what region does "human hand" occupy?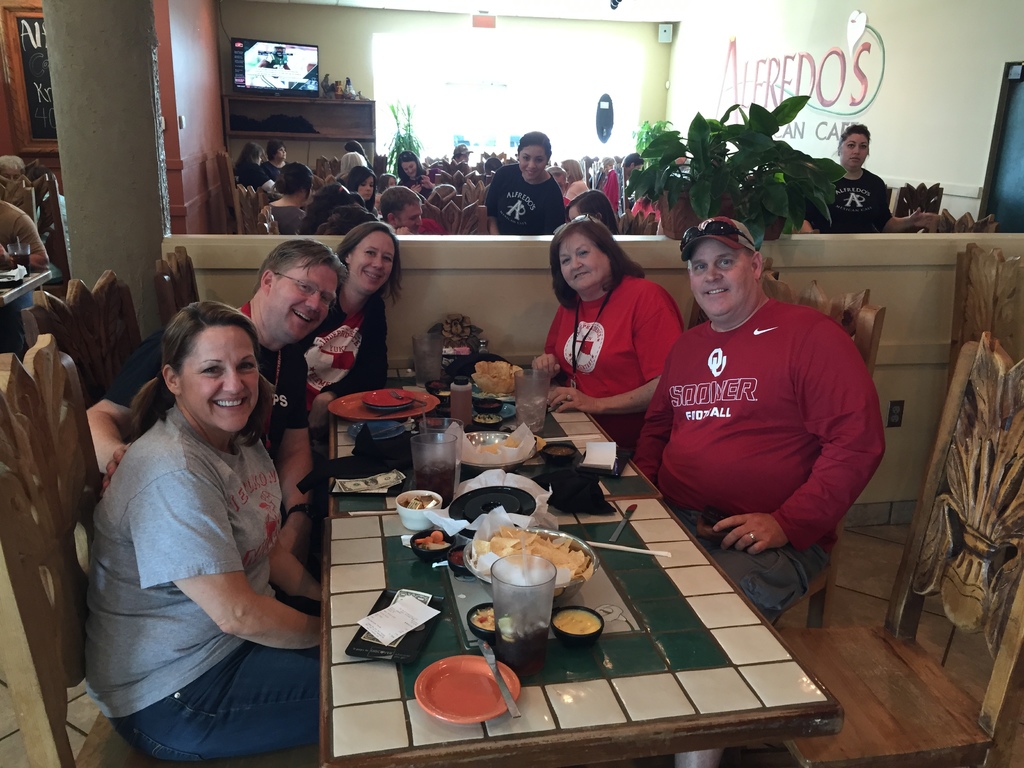
<box>280,525,316,565</box>.
